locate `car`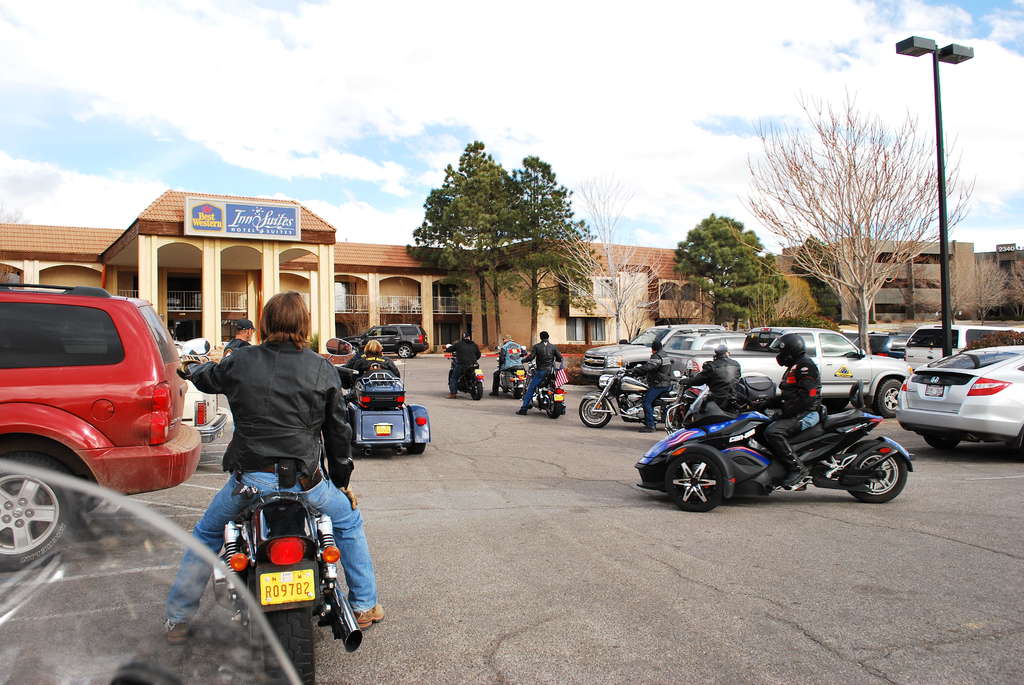
893,337,1023,462
